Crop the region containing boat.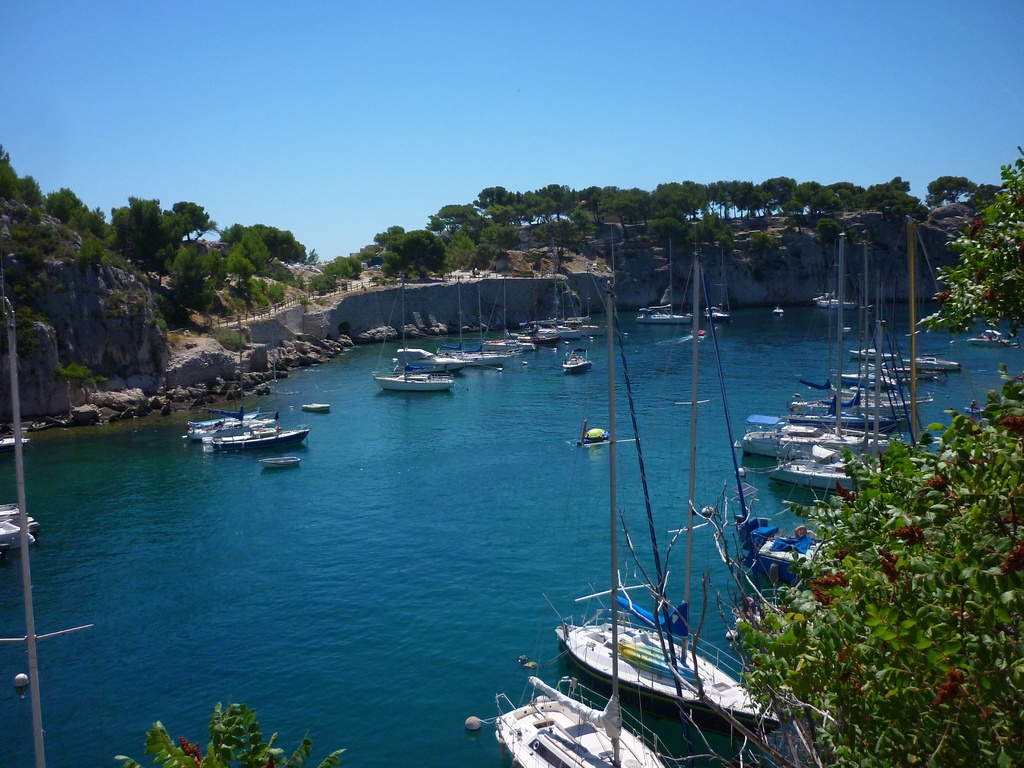
Crop region: bbox=(534, 236, 580, 339).
